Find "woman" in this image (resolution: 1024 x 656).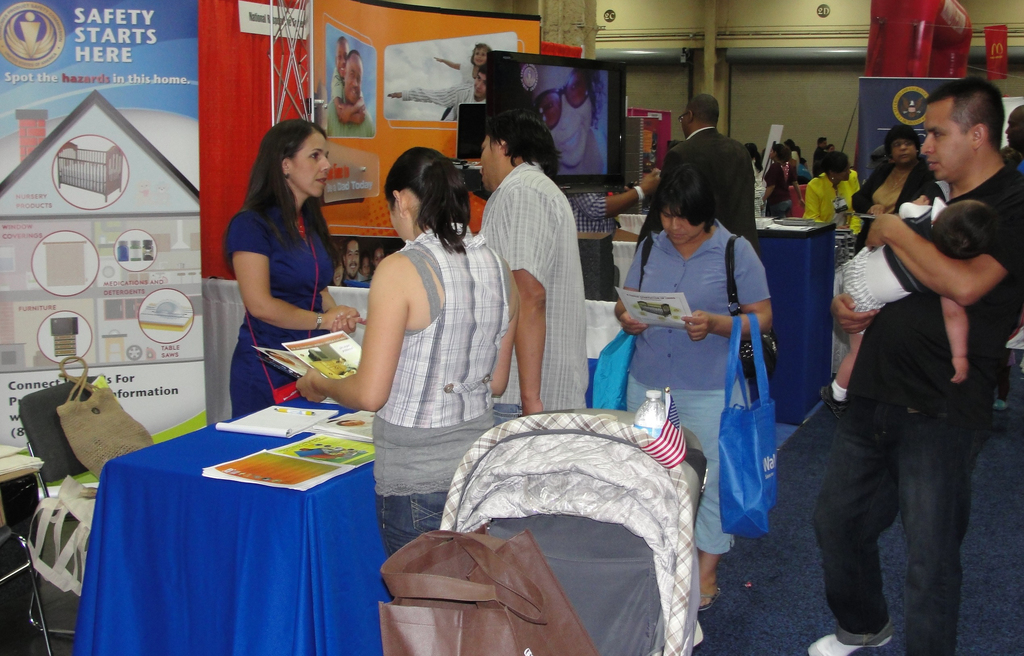
801, 149, 860, 229.
